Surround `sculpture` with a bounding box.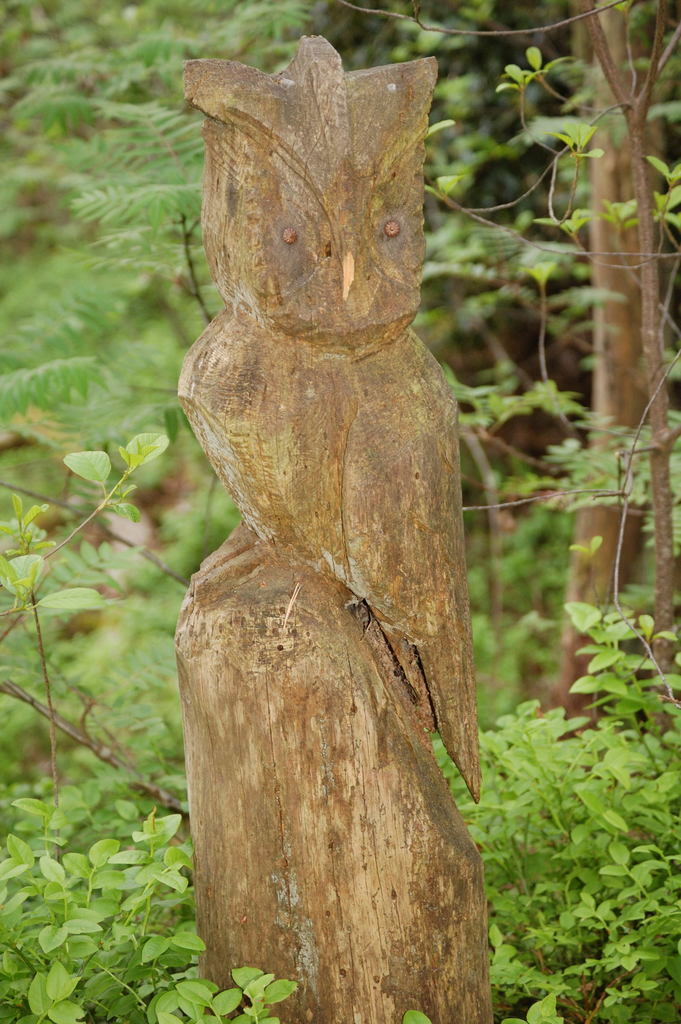
bbox(136, 19, 513, 1023).
